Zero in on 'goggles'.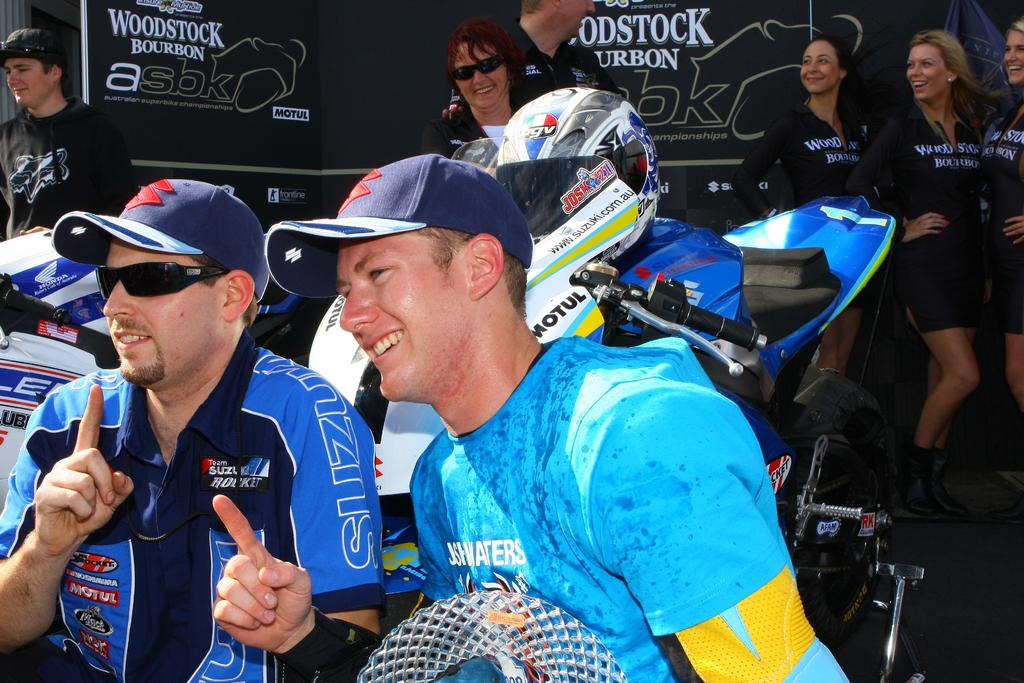
Zeroed in: 92,252,234,302.
